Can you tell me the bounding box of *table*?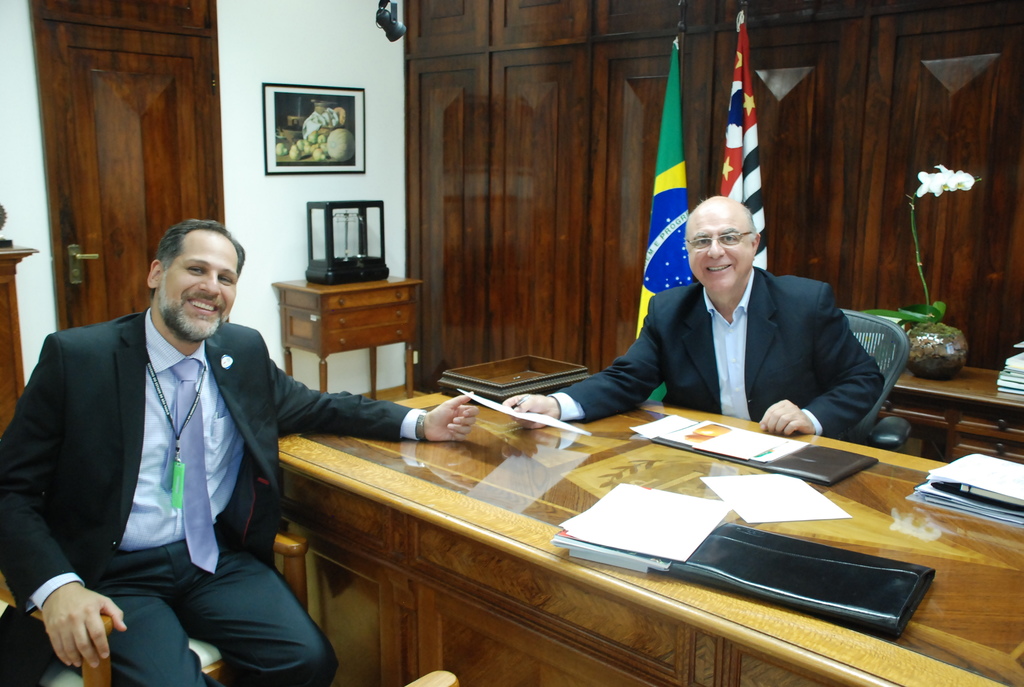
255/257/433/380.
